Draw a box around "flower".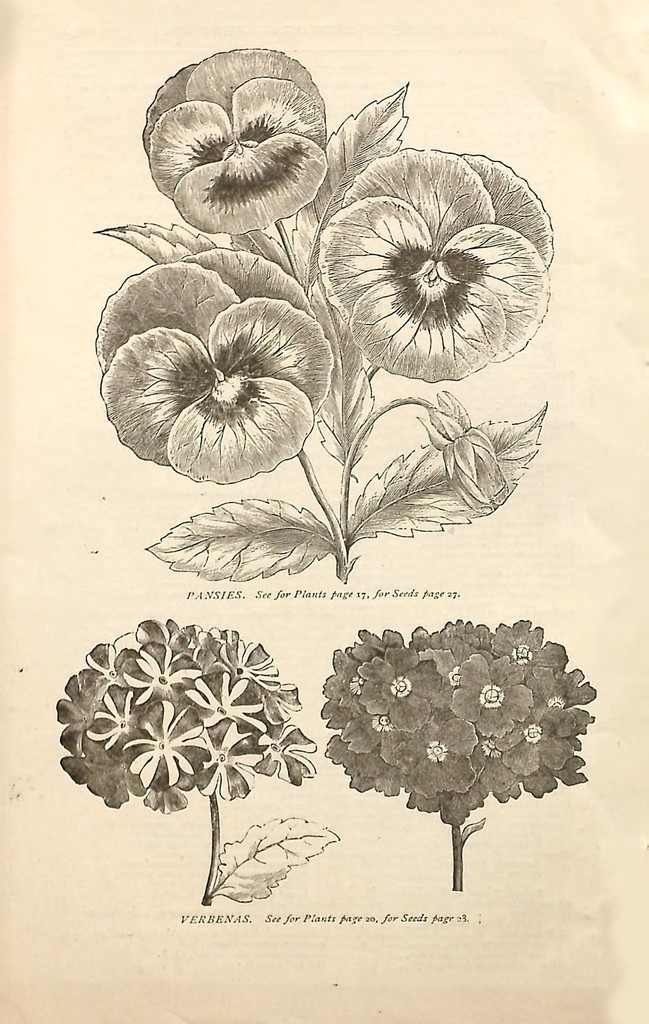
region(318, 148, 554, 379).
